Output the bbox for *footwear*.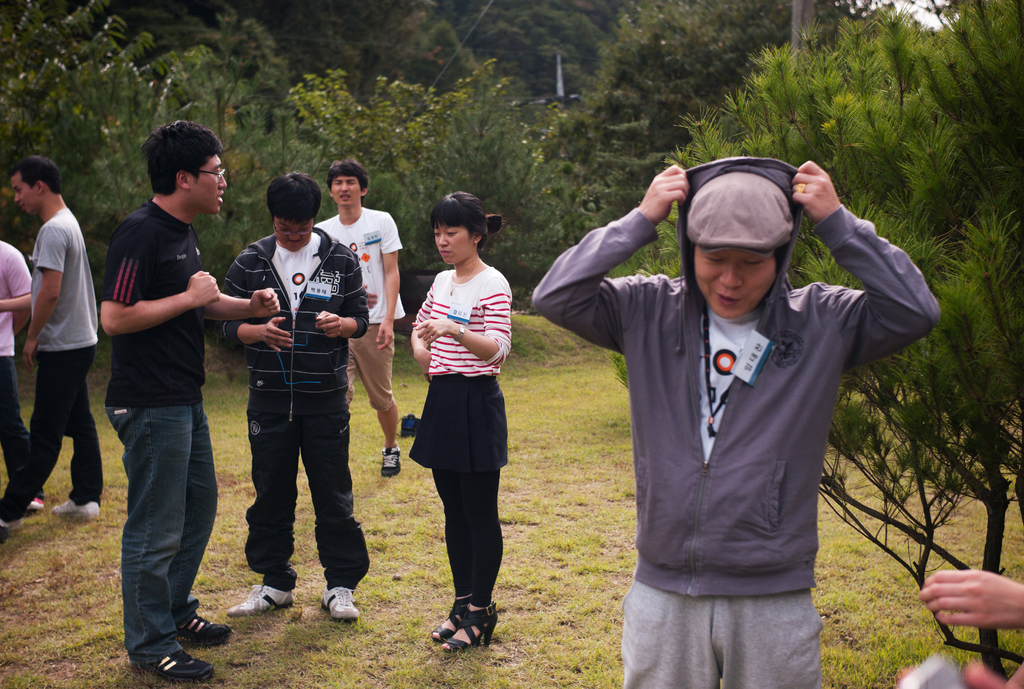
175:613:232:647.
